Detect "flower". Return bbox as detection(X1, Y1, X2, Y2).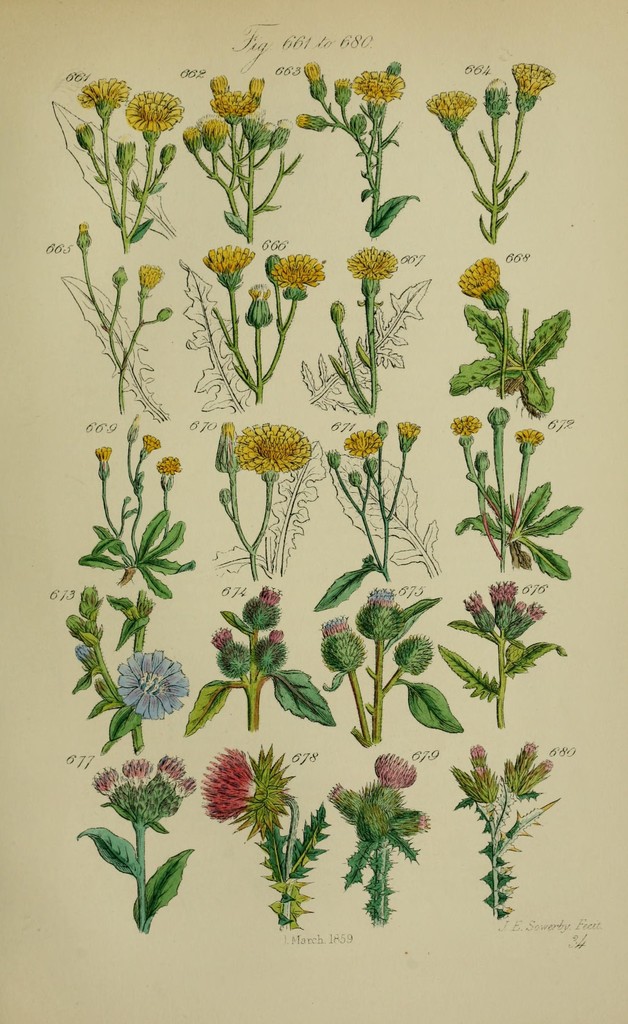
detection(485, 581, 521, 604).
